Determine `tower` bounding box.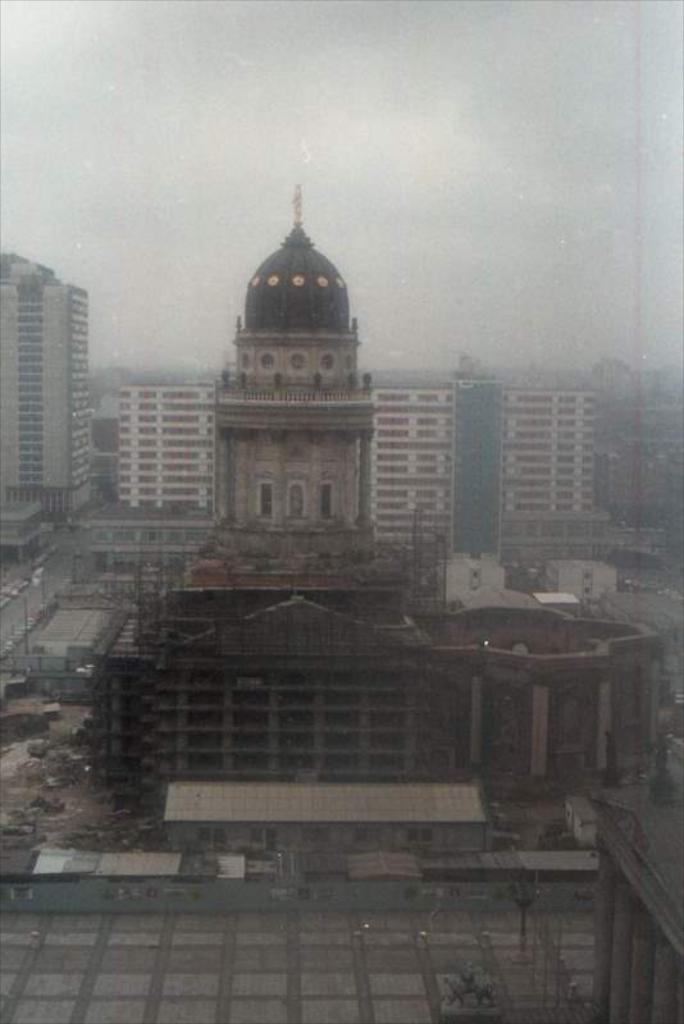
Determined: pyautogui.locateOnScreen(195, 170, 405, 595).
